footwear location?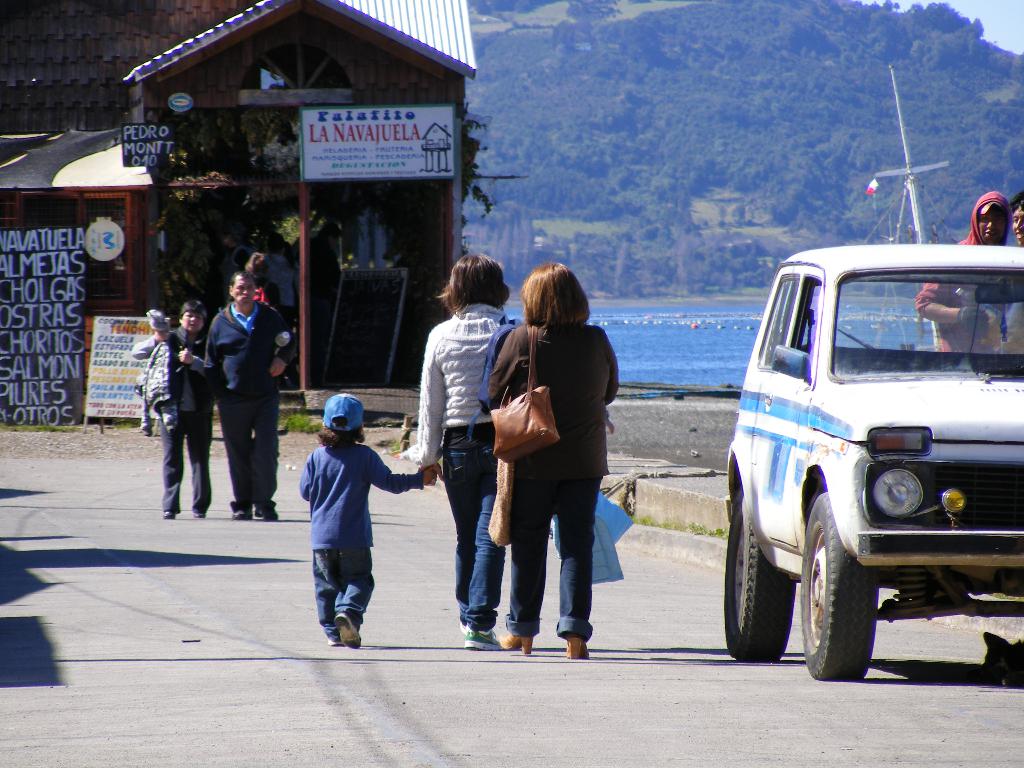
x1=328 y1=638 x2=342 y2=646
